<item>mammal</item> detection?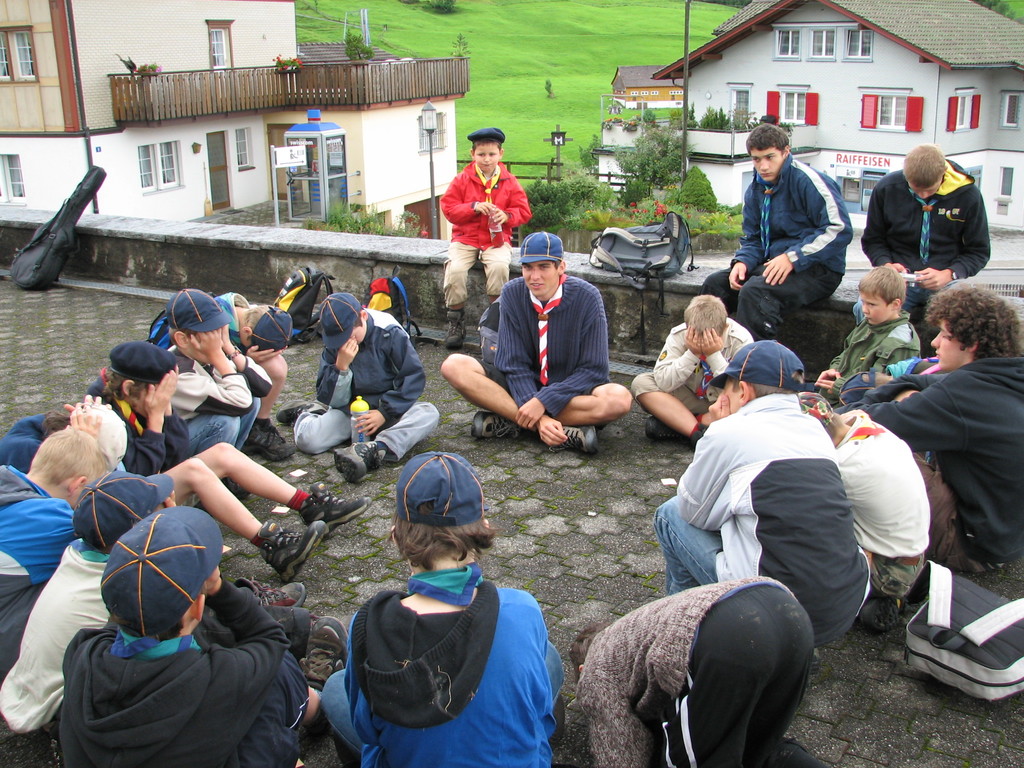
{"left": 0, "top": 474, "right": 306, "bottom": 736}
